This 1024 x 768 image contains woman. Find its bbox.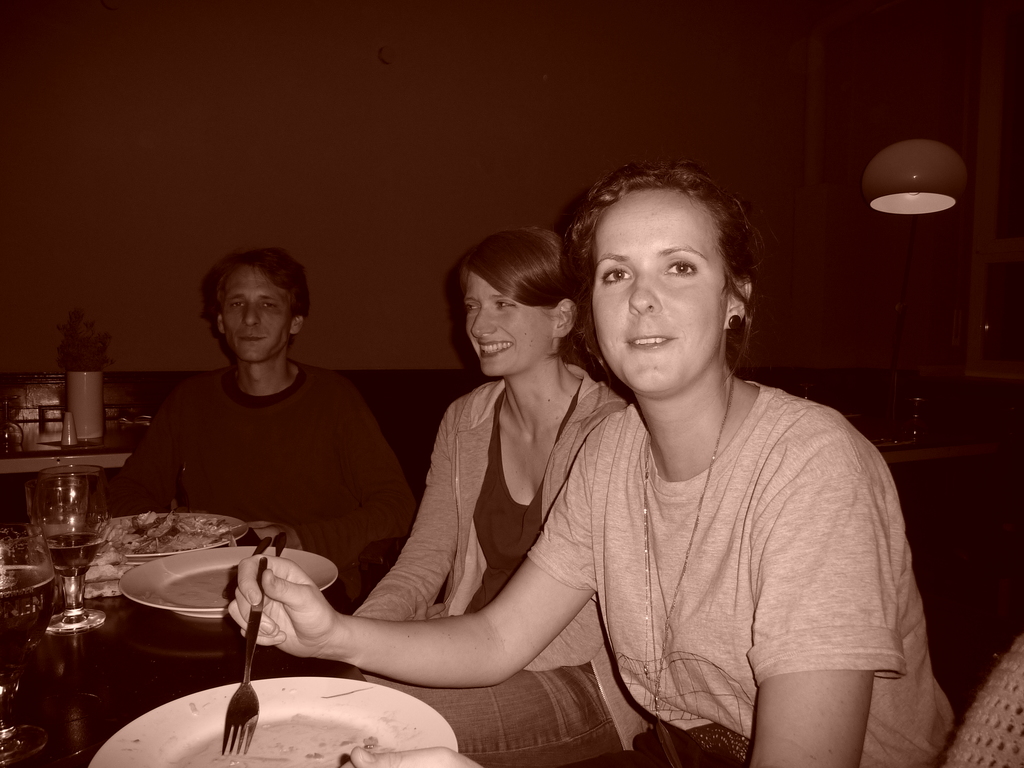
225 164 953 767.
